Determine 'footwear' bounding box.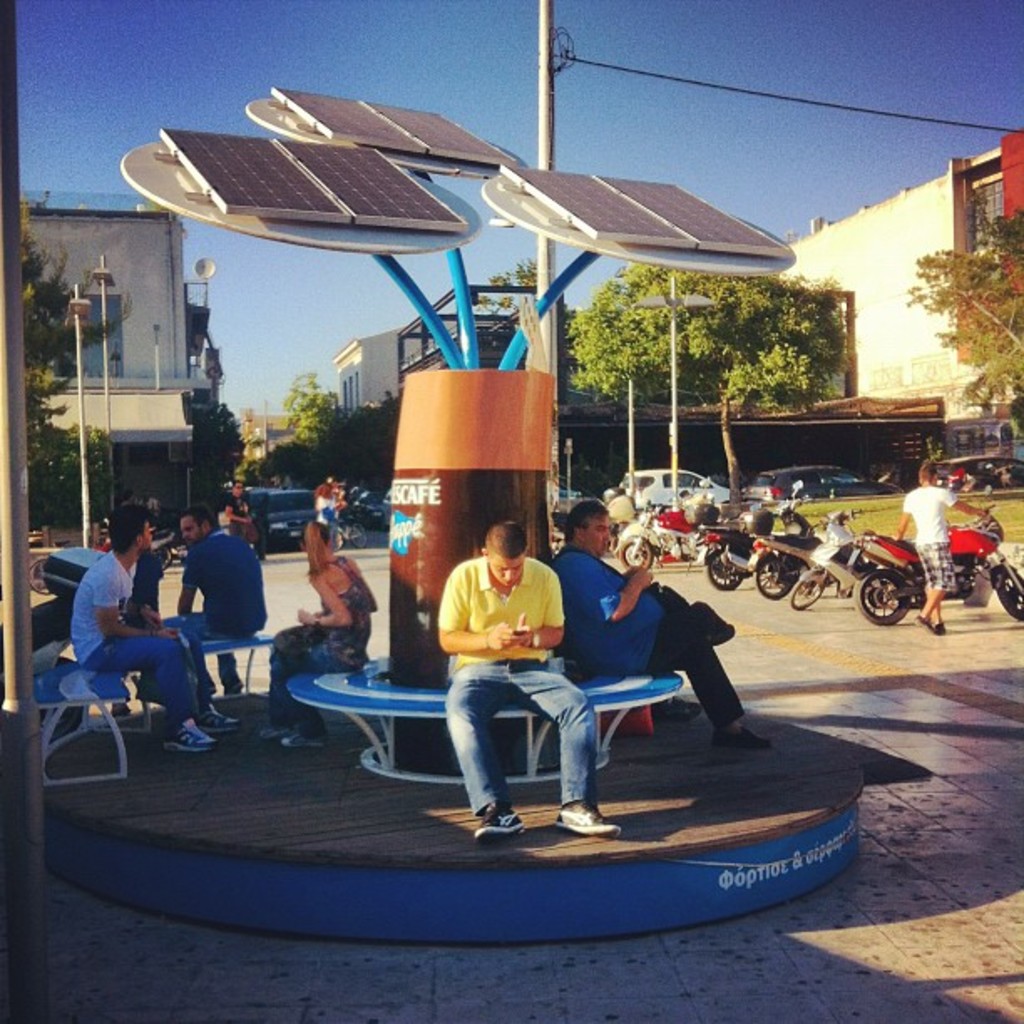
Determined: locate(221, 676, 246, 694).
